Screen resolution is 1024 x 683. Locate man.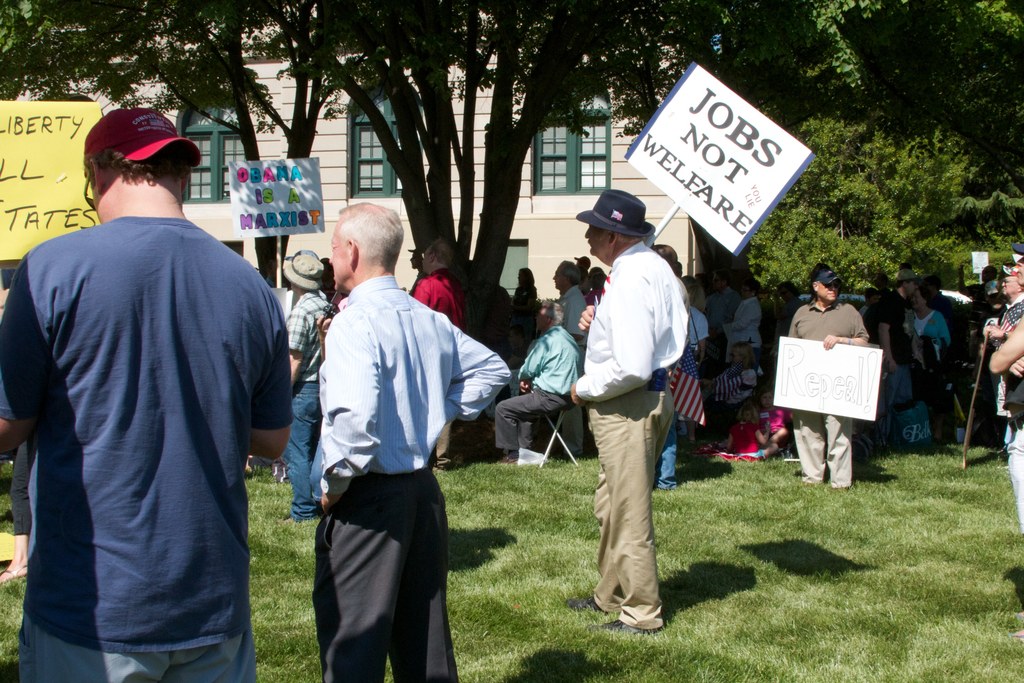
(left=872, top=269, right=922, bottom=450).
